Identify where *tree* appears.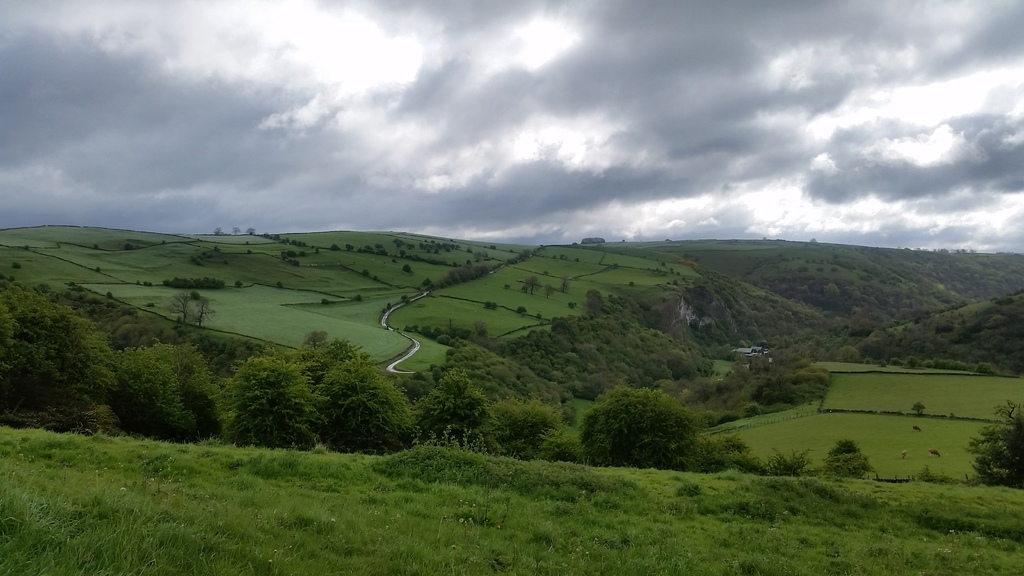
Appears at box(0, 285, 116, 433).
